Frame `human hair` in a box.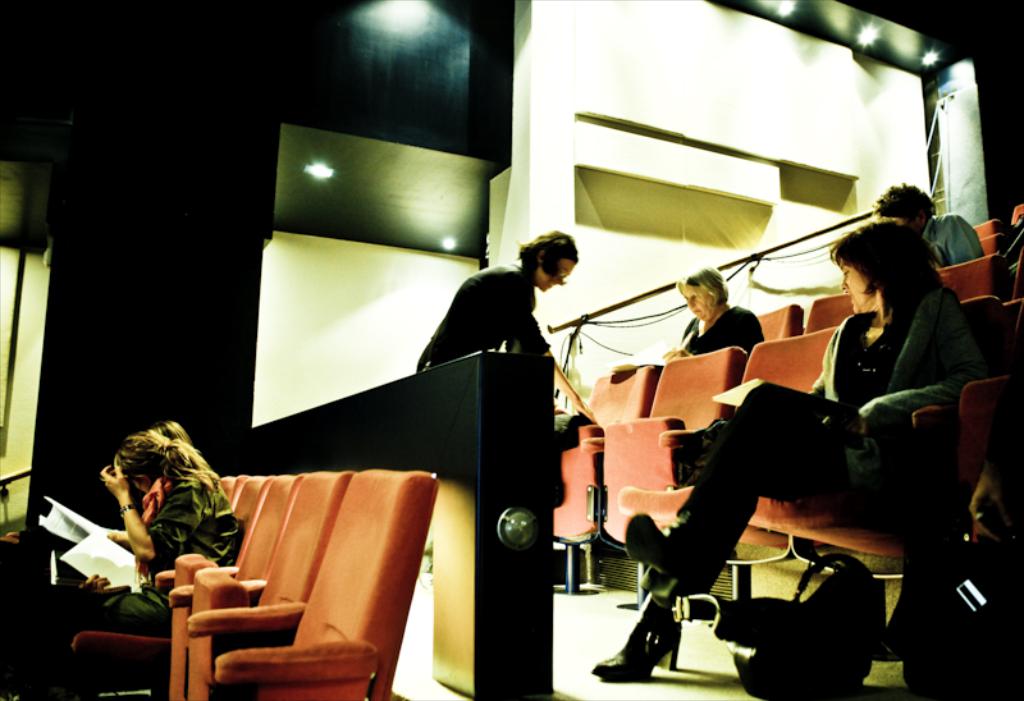
box(676, 264, 727, 304).
